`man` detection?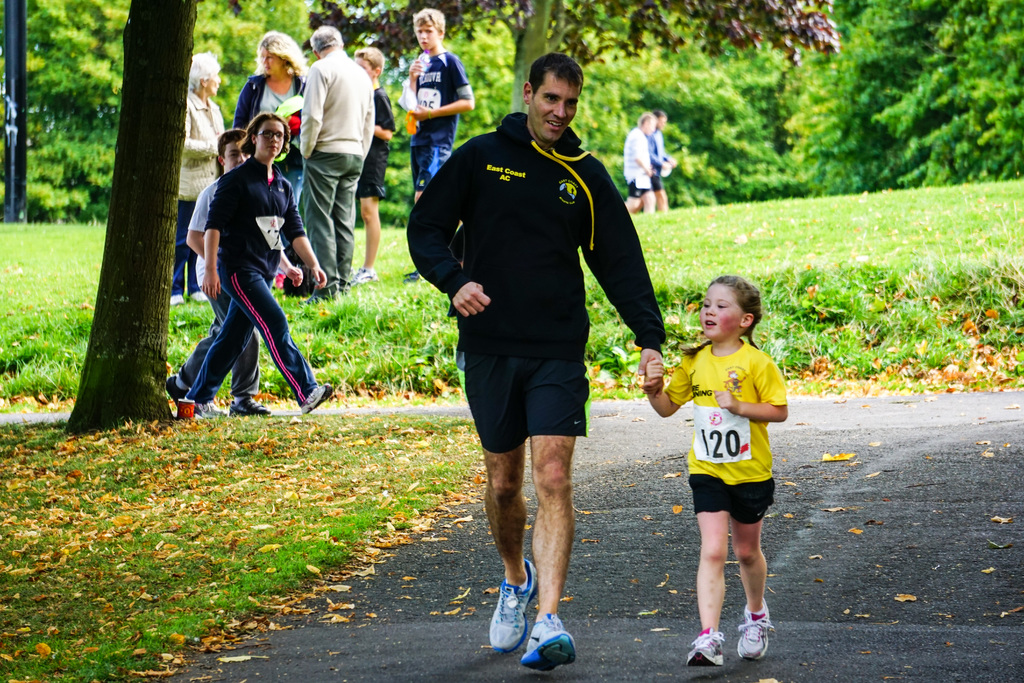
<box>653,111,675,214</box>
